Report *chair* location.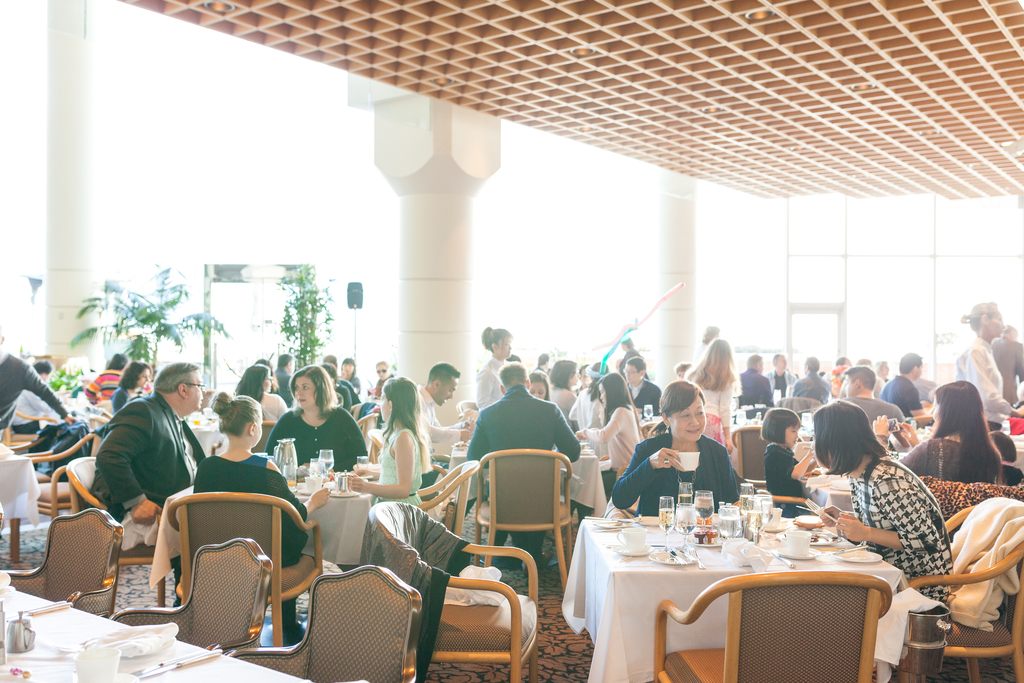
Report: [355, 413, 379, 441].
